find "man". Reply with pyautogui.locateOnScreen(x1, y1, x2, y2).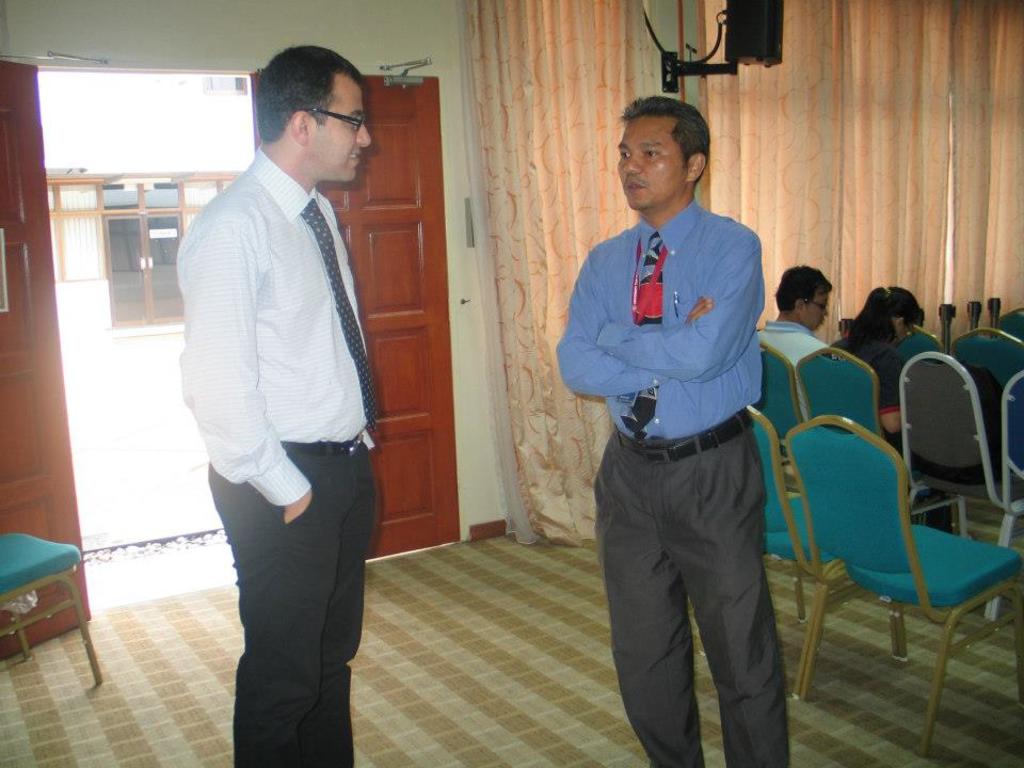
pyautogui.locateOnScreen(756, 265, 834, 362).
